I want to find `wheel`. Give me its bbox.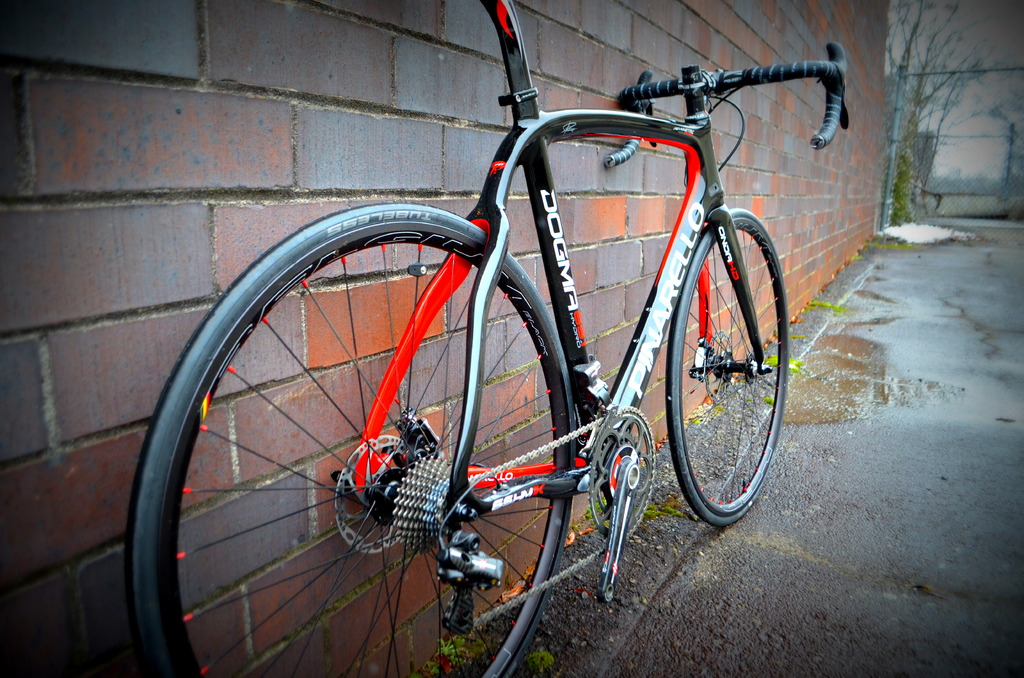
<bbox>124, 200, 576, 677</bbox>.
